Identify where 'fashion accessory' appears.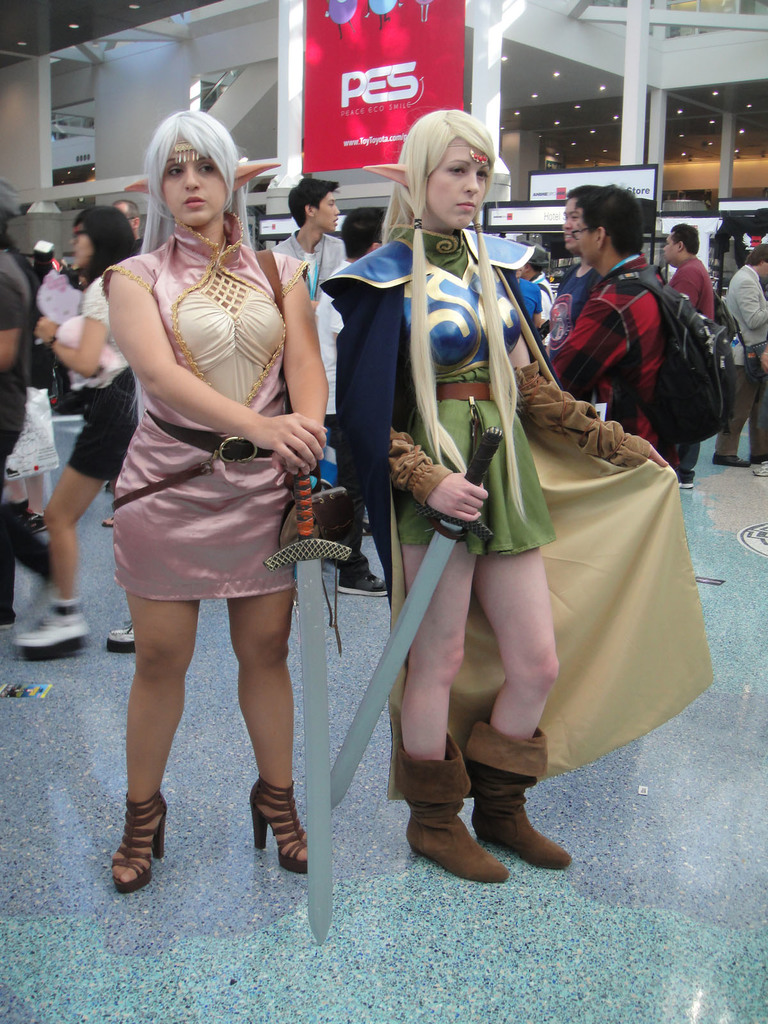
Appears at 396:732:506:879.
